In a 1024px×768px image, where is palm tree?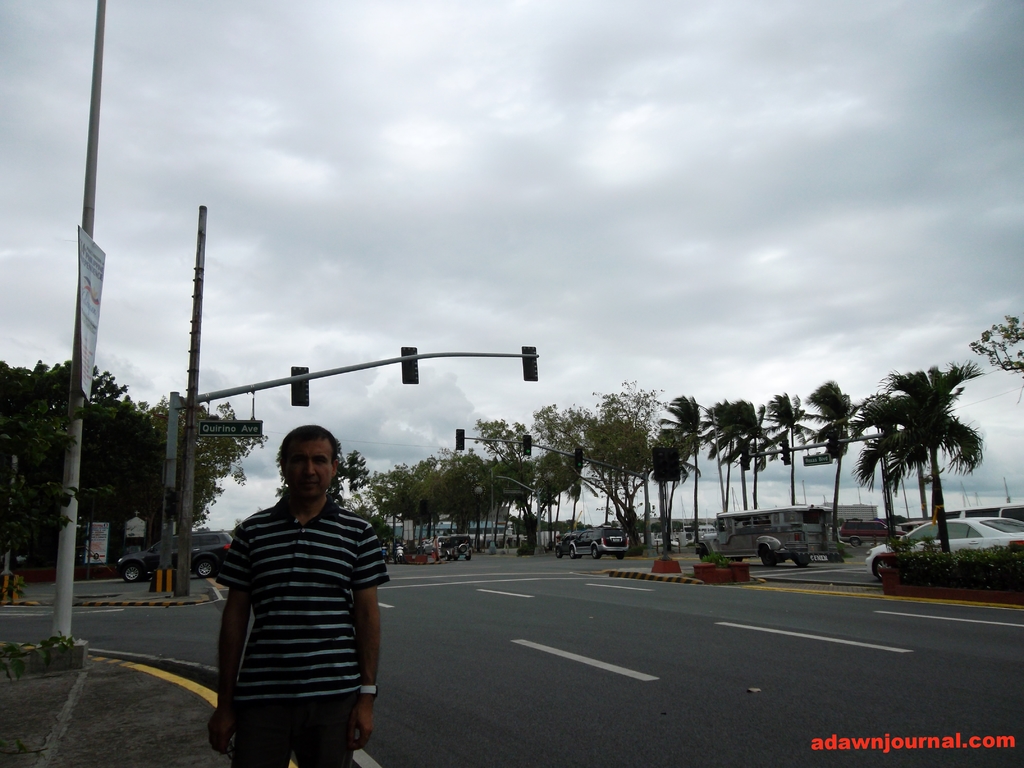
locate(968, 307, 1023, 369).
